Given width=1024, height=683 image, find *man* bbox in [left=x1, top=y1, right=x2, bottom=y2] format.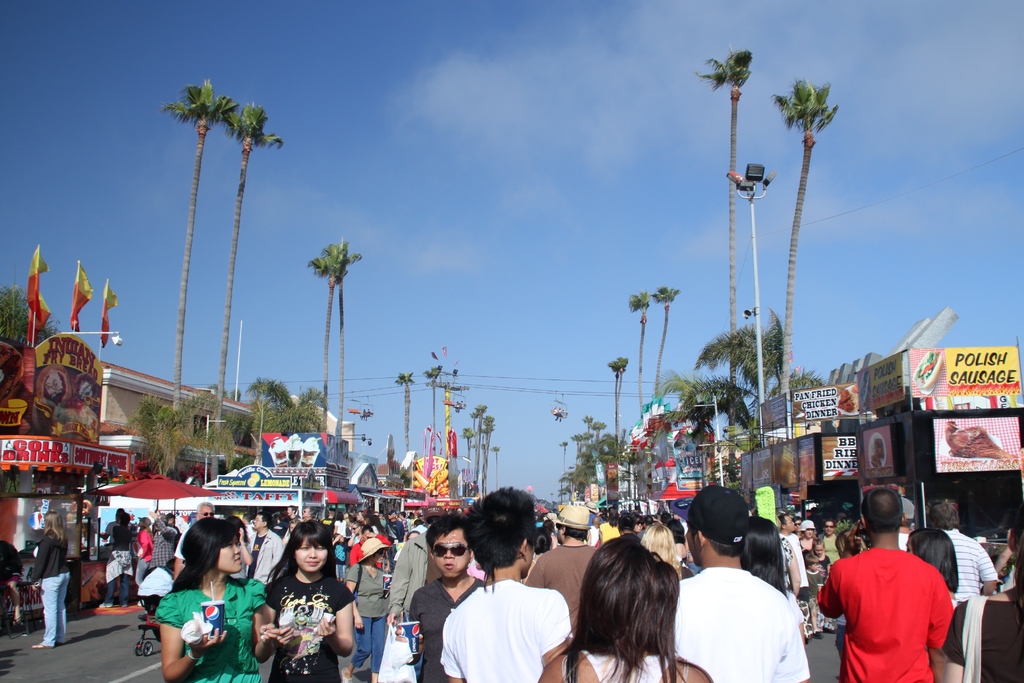
[left=899, top=498, right=918, bottom=557].
